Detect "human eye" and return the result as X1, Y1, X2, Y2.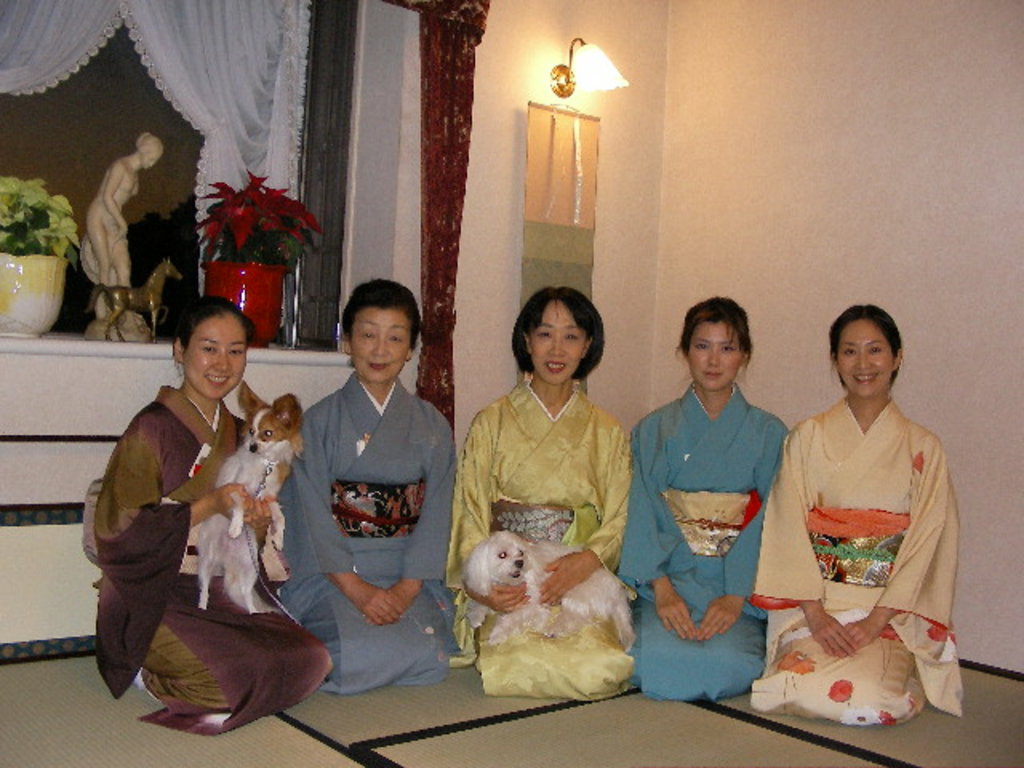
864, 342, 883, 355.
